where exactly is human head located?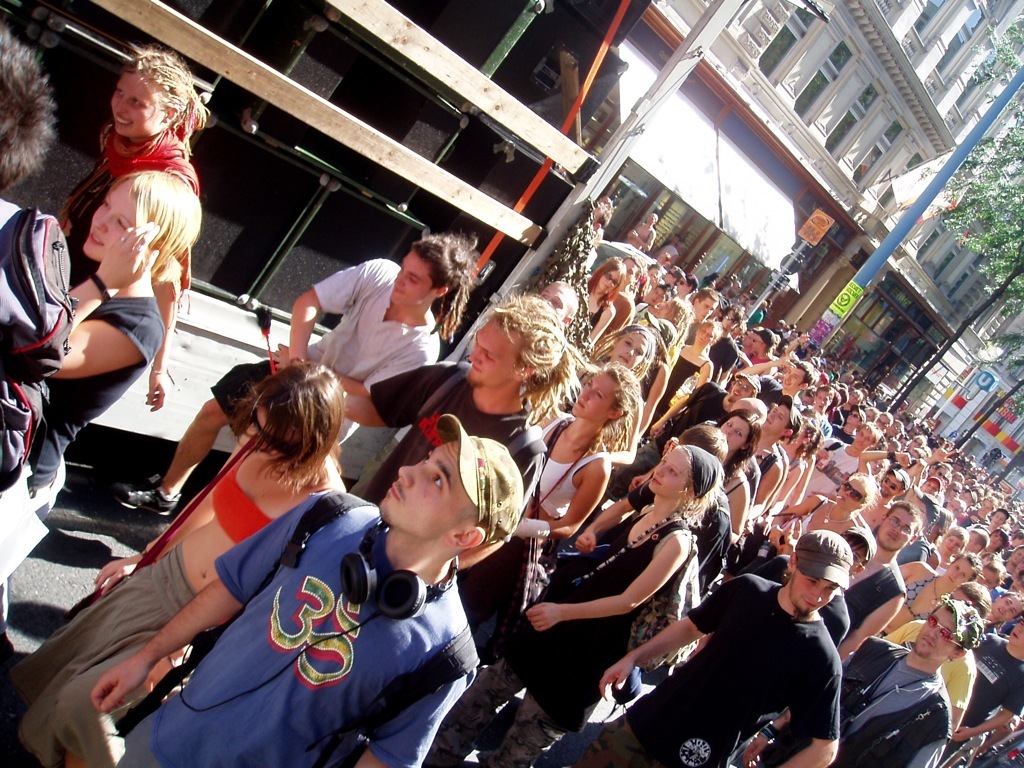
Its bounding box is box=[388, 238, 475, 303].
